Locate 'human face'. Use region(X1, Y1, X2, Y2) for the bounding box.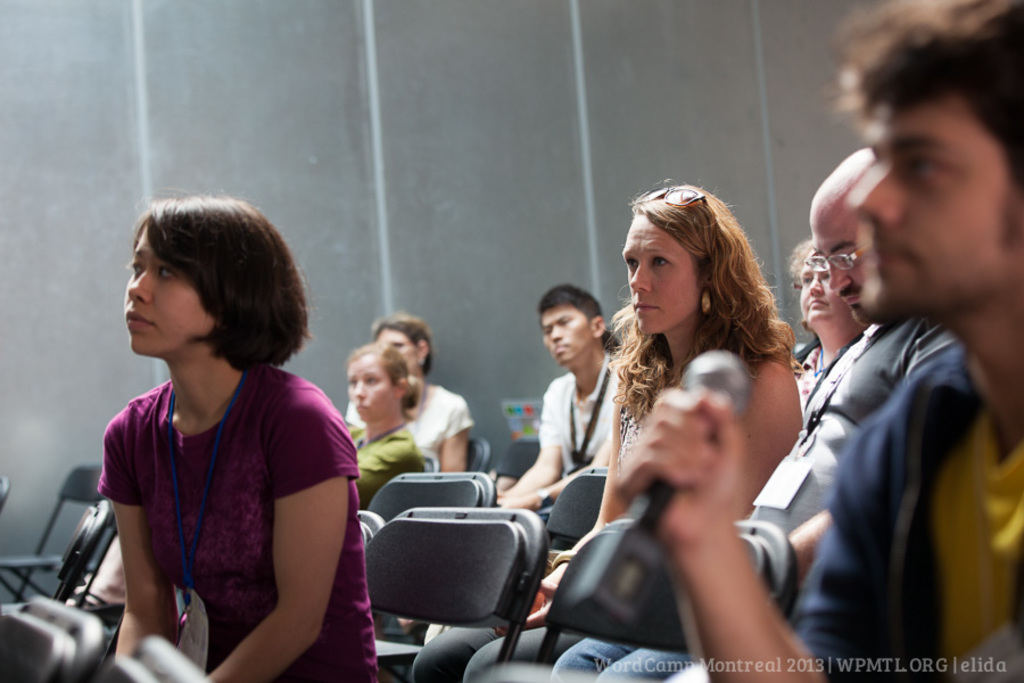
region(847, 100, 1023, 321).
